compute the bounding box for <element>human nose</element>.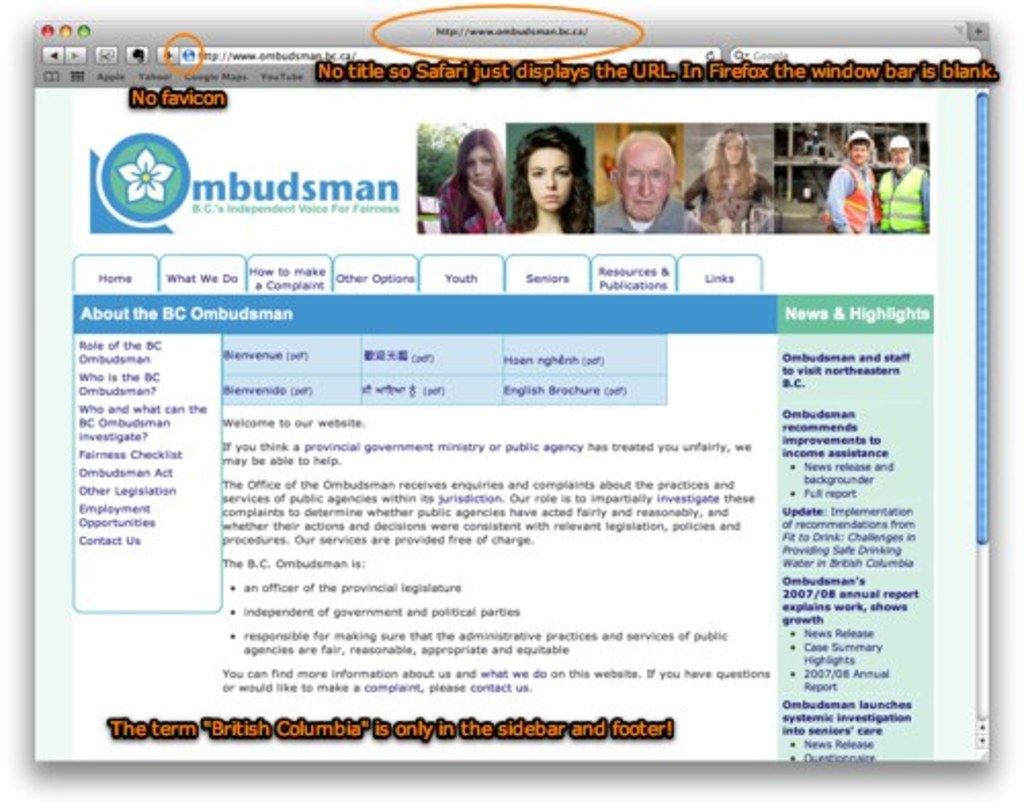
(473,164,483,172).
